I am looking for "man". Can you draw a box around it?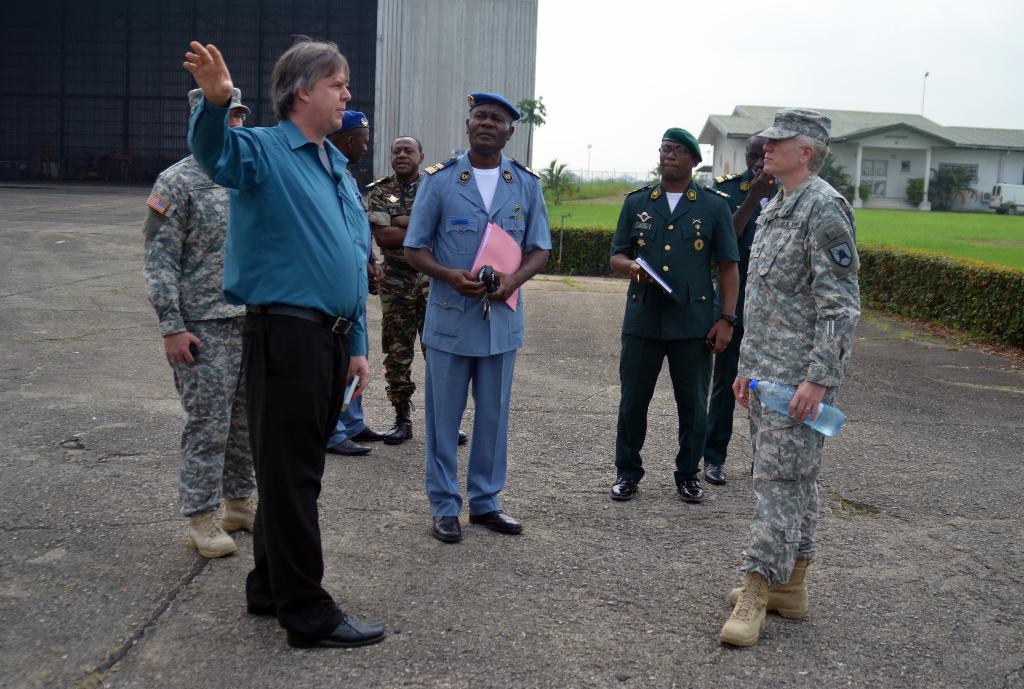
Sure, the bounding box is (left=402, top=93, right=555, bottom=547).
